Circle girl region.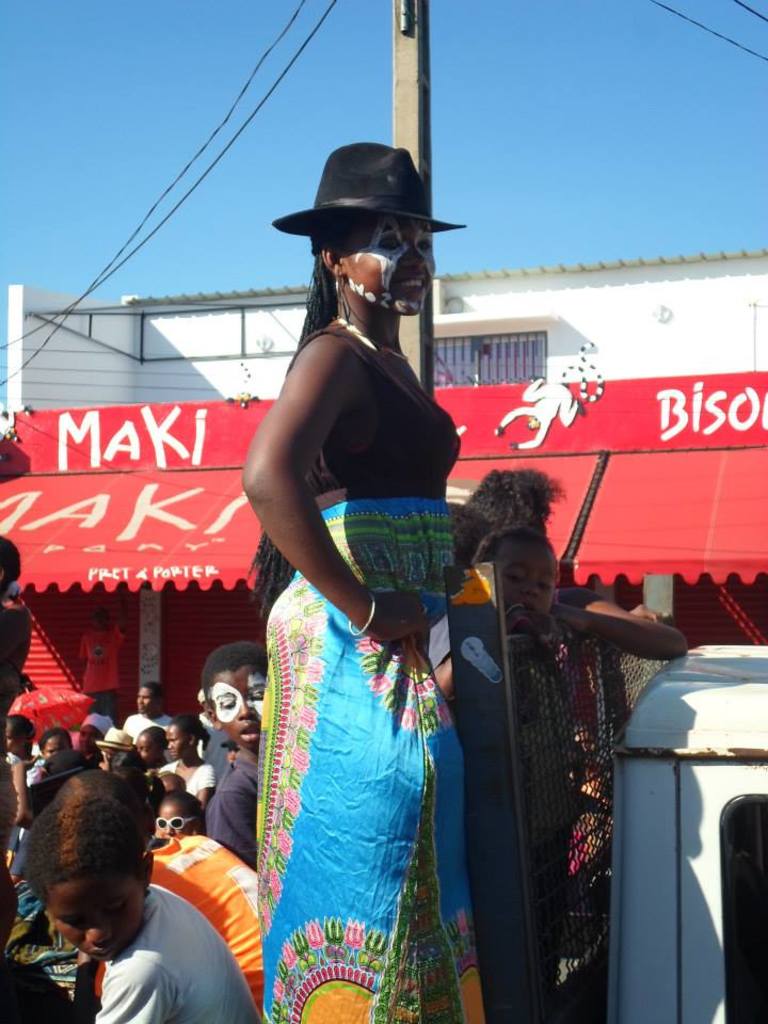
Region: box=[253, 137, 467, 1023].
